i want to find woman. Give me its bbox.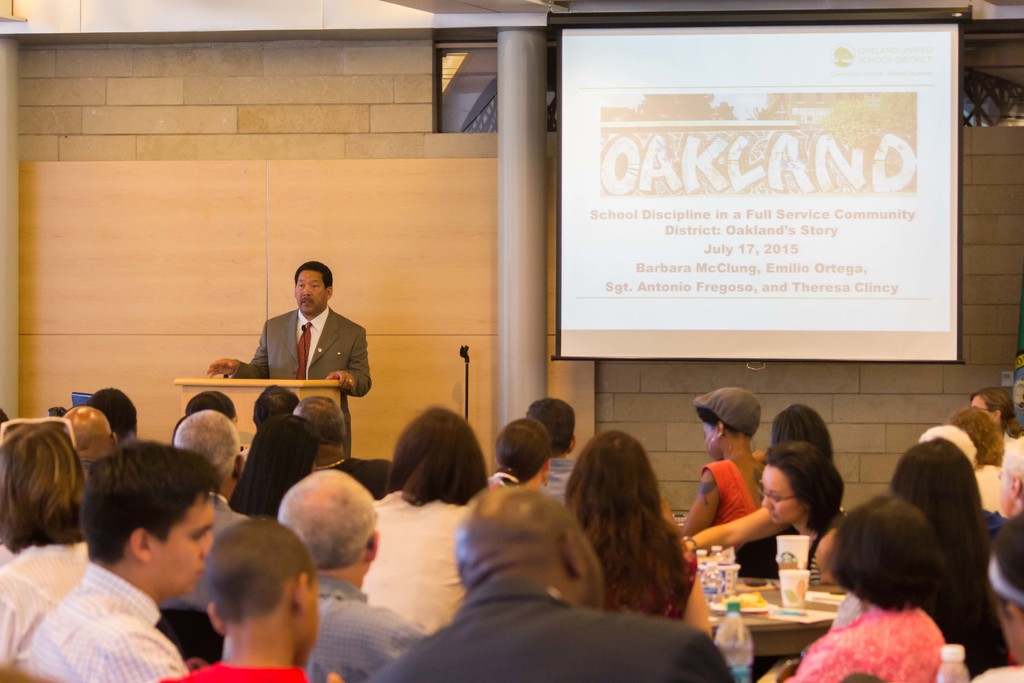
rect(542, 418, 726, 658).
